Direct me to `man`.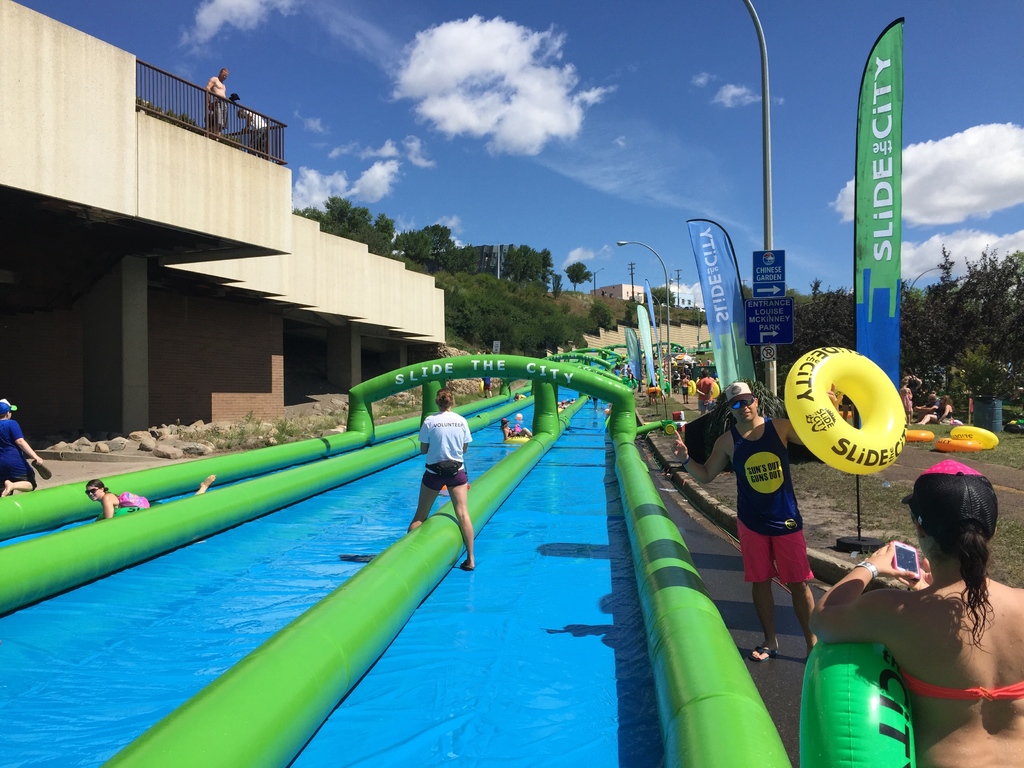
Direction: 0 396 49 495.
